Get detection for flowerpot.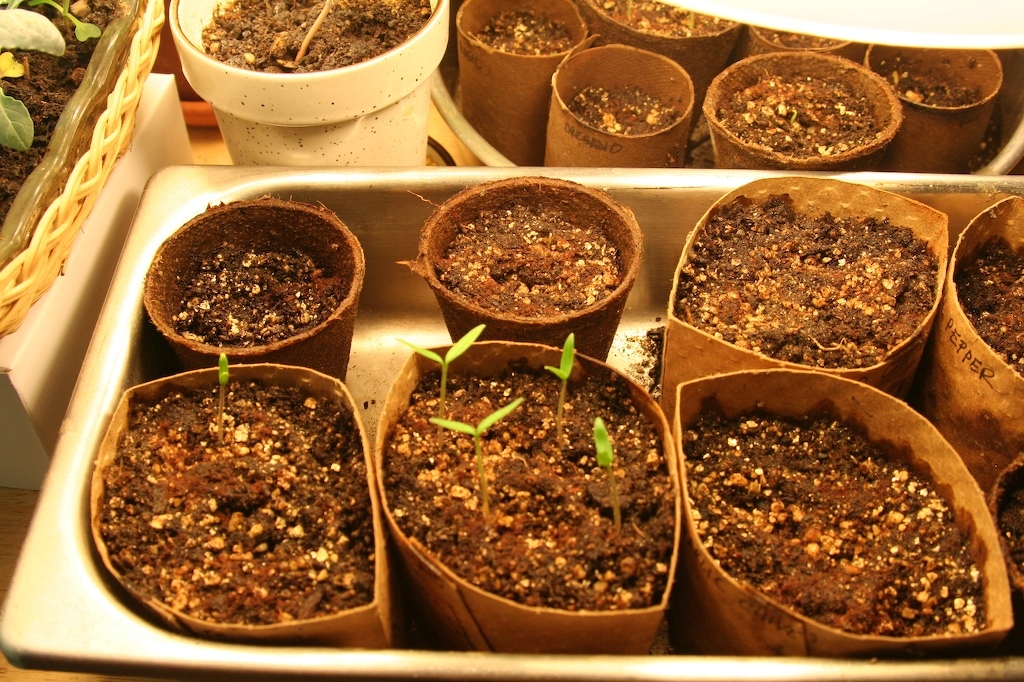
Detection: crop(677, 366, 1017, 666).
